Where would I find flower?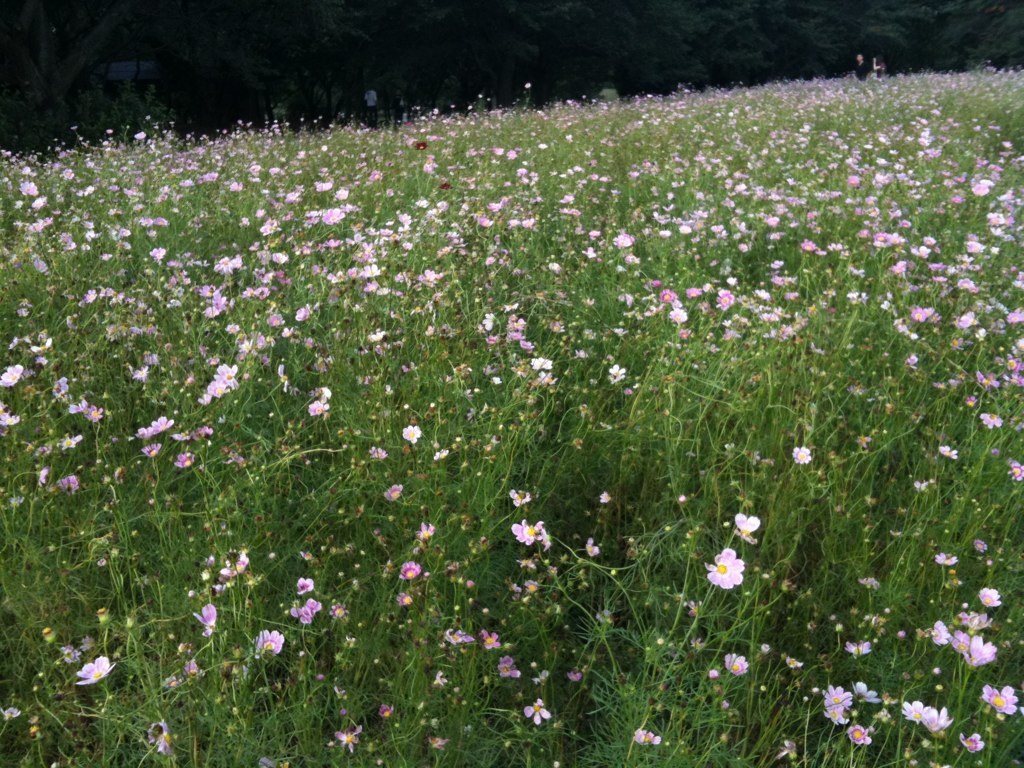
At 294, 574, 309, 591.
